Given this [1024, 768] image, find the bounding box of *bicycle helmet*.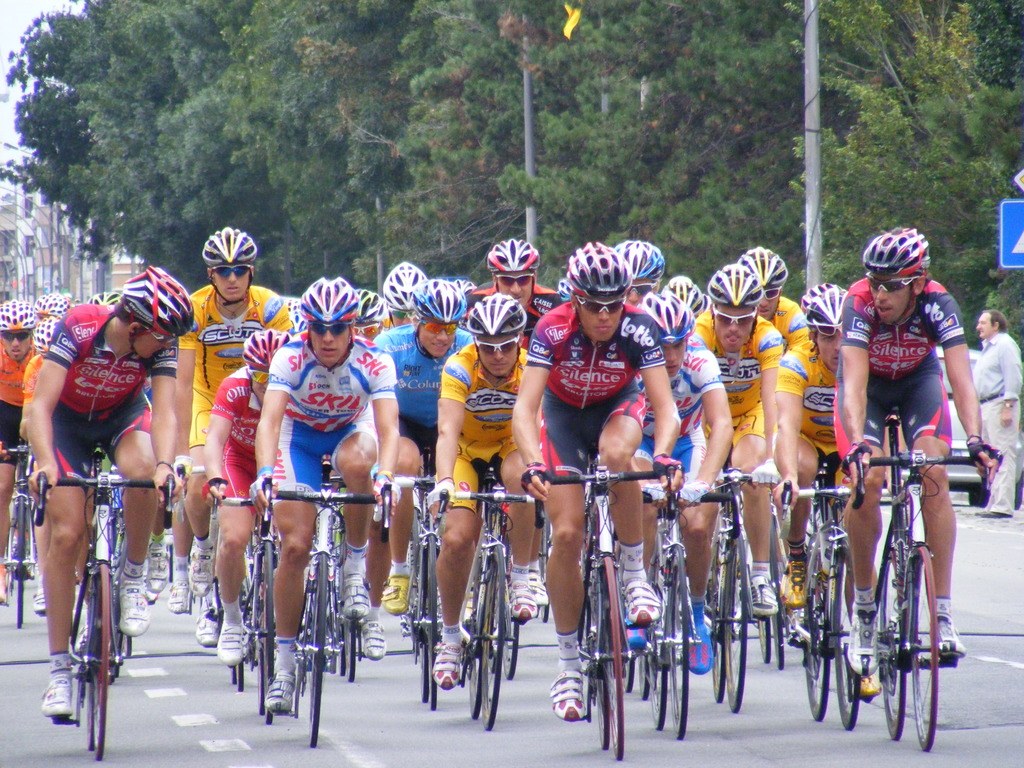
[239,326,287,368].
